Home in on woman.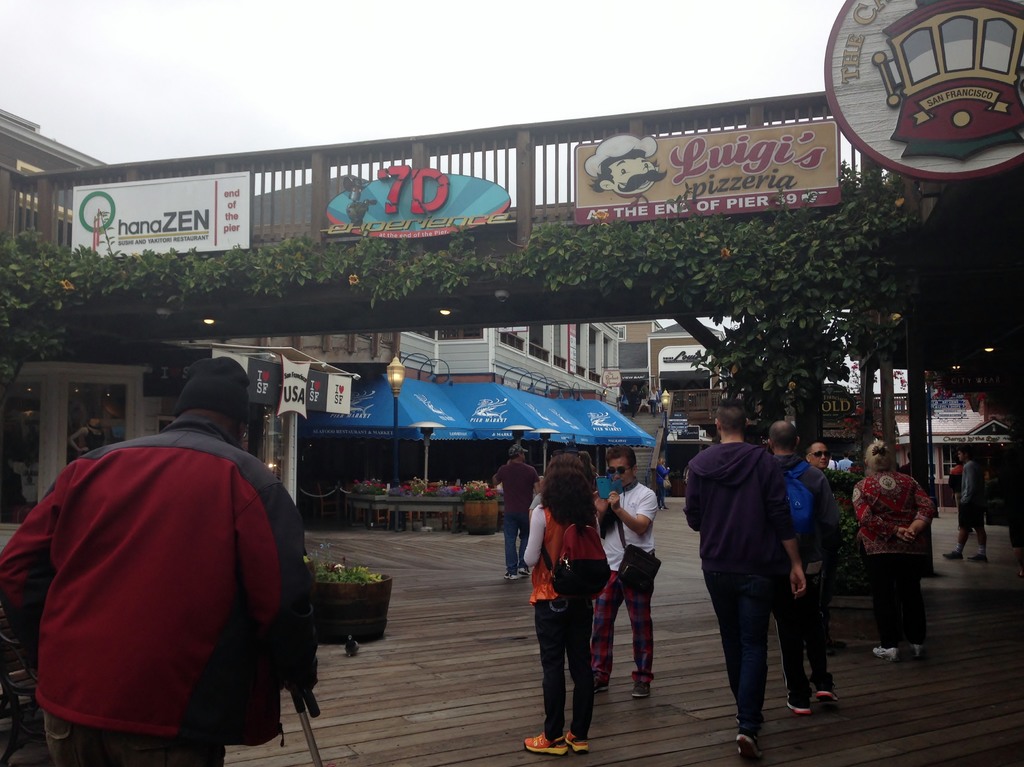
Homed in at left=654, top=458, right=670, bottom=513.
